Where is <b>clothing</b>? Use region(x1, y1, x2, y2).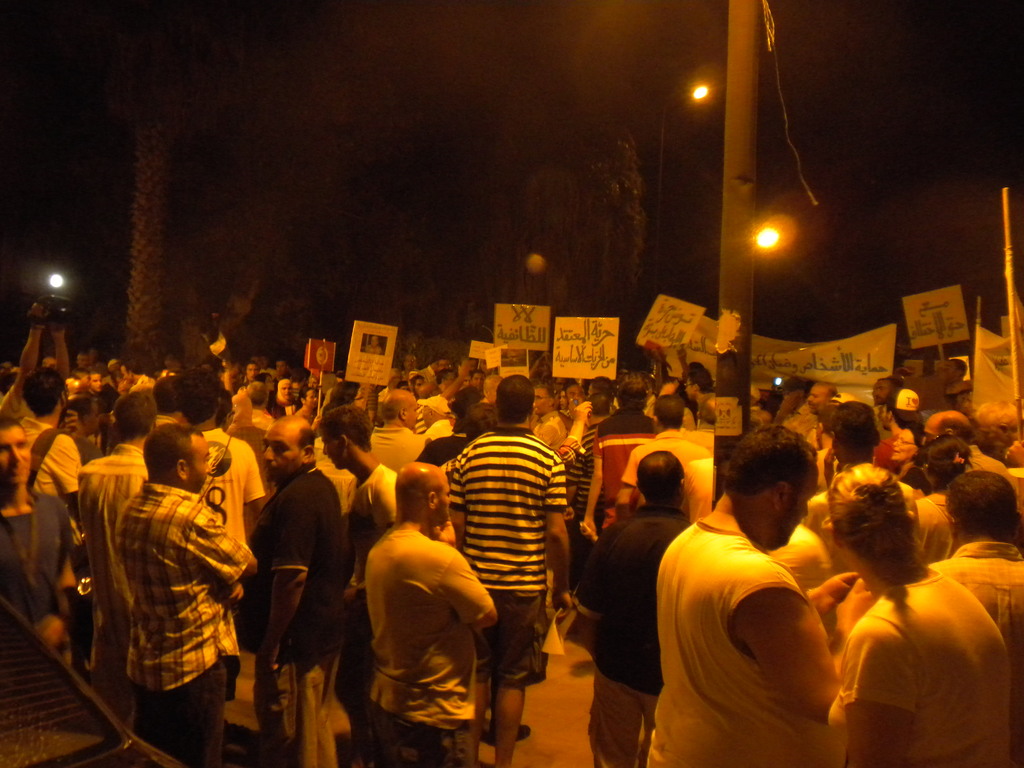
region(268, 403, 305, 422).
